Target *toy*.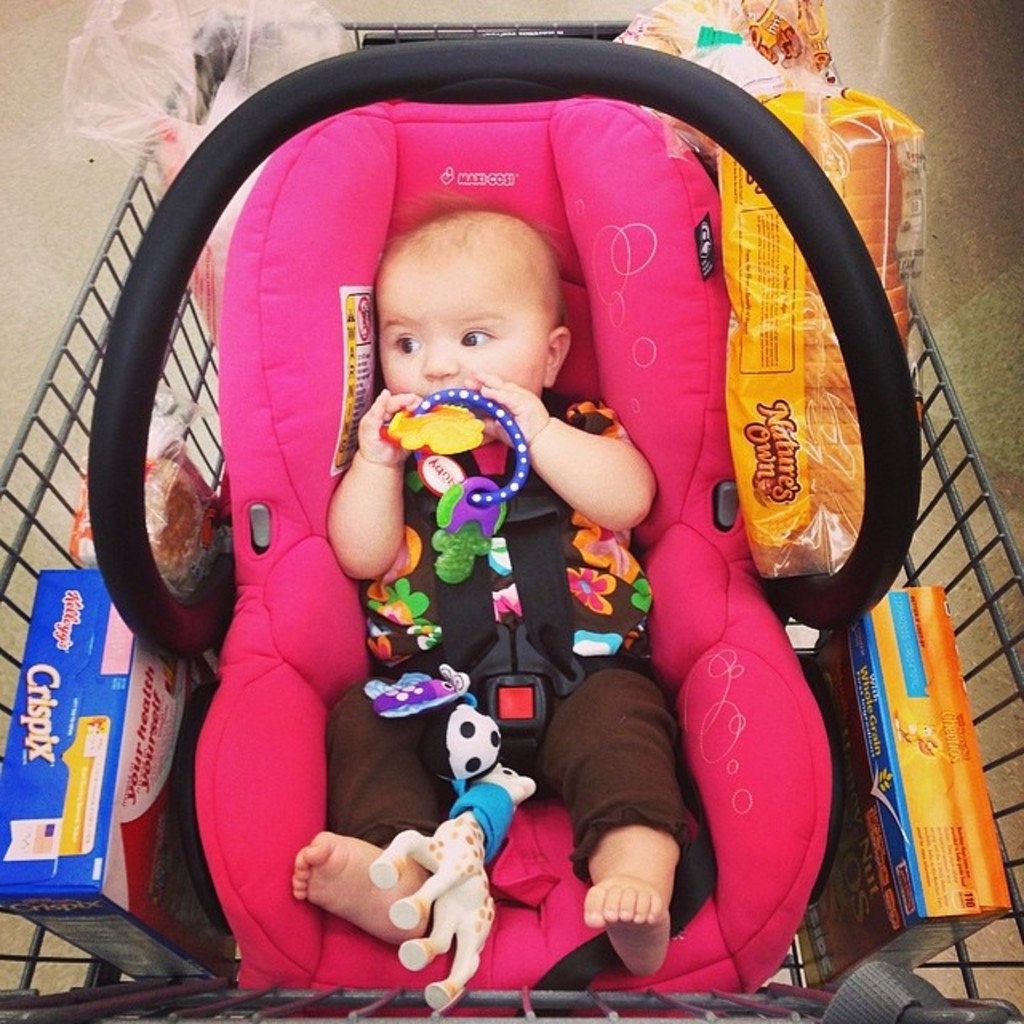
Target region: <box>368,573,432,624</box>.
